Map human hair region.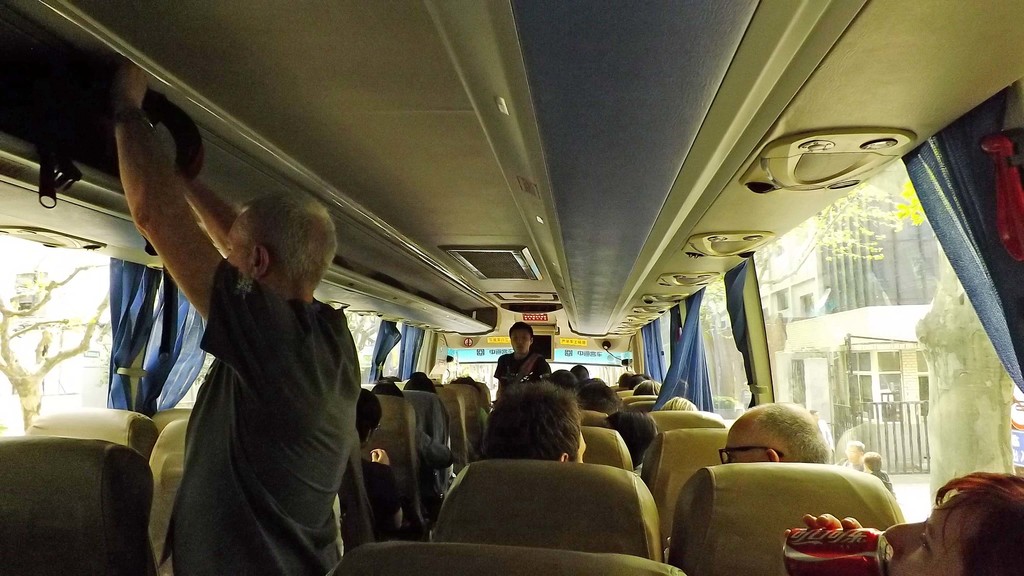
Mapped to bbox(354, 388, 380, 444).
